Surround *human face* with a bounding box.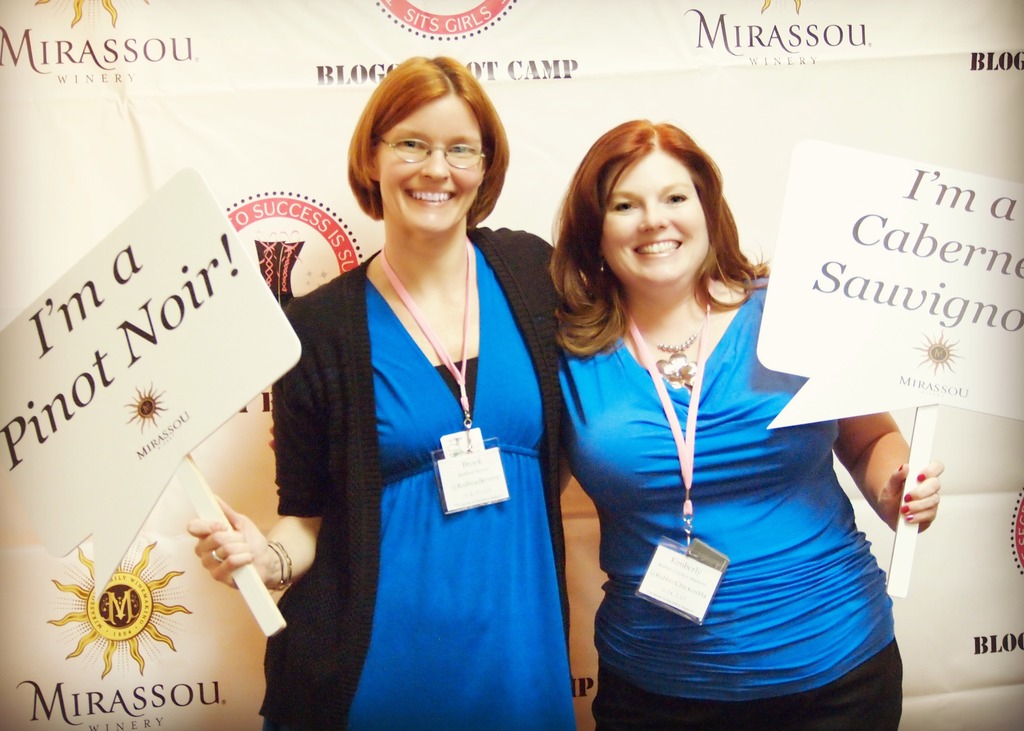
region(598, 156, 708, 297).
